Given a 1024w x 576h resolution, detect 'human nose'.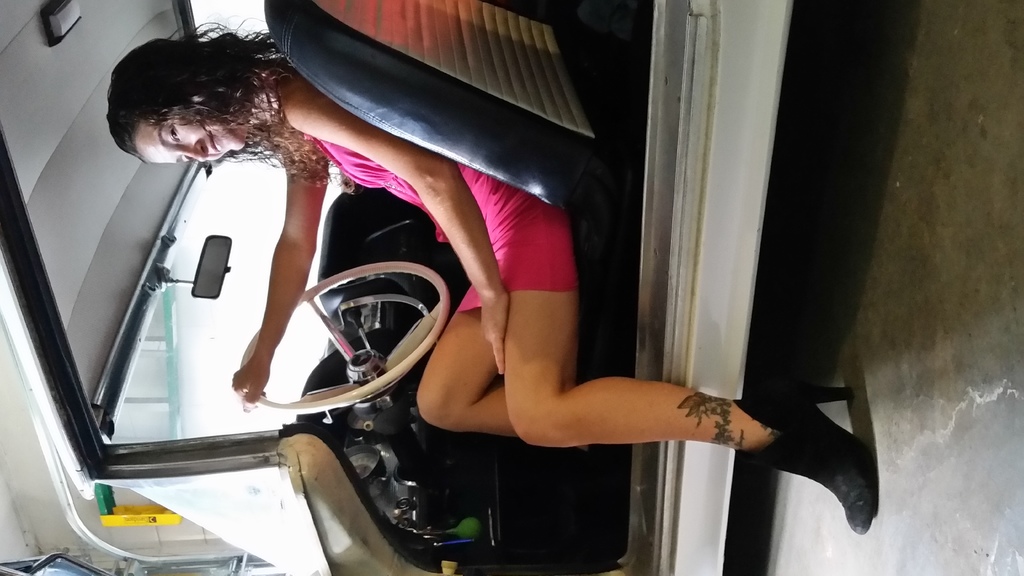
select_region(172, 134, 214, 163).
